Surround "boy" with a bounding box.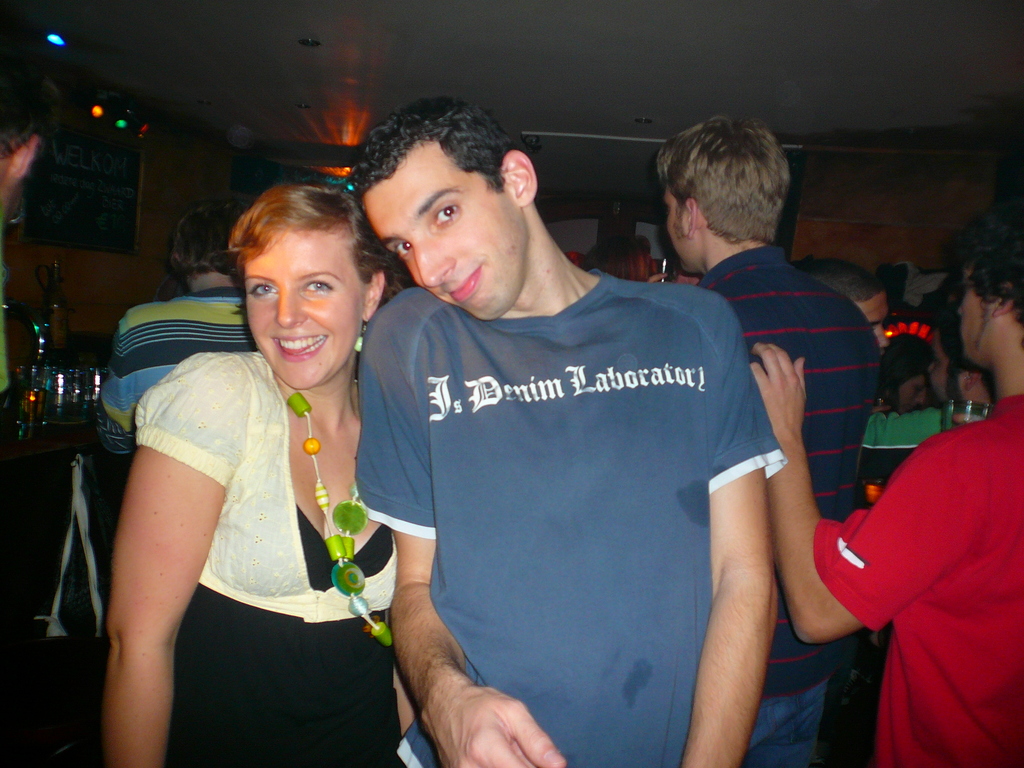
detection(753, 209, 1023, 767).
